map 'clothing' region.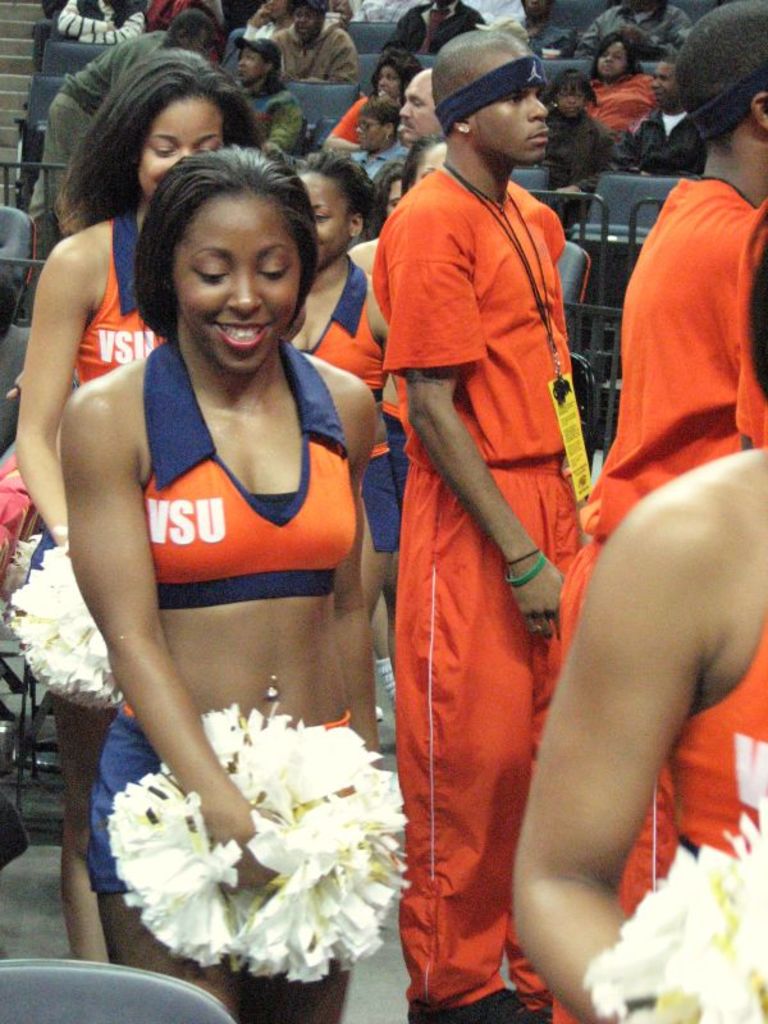
Mapped to l=65, t=202, r=161, b=385.
